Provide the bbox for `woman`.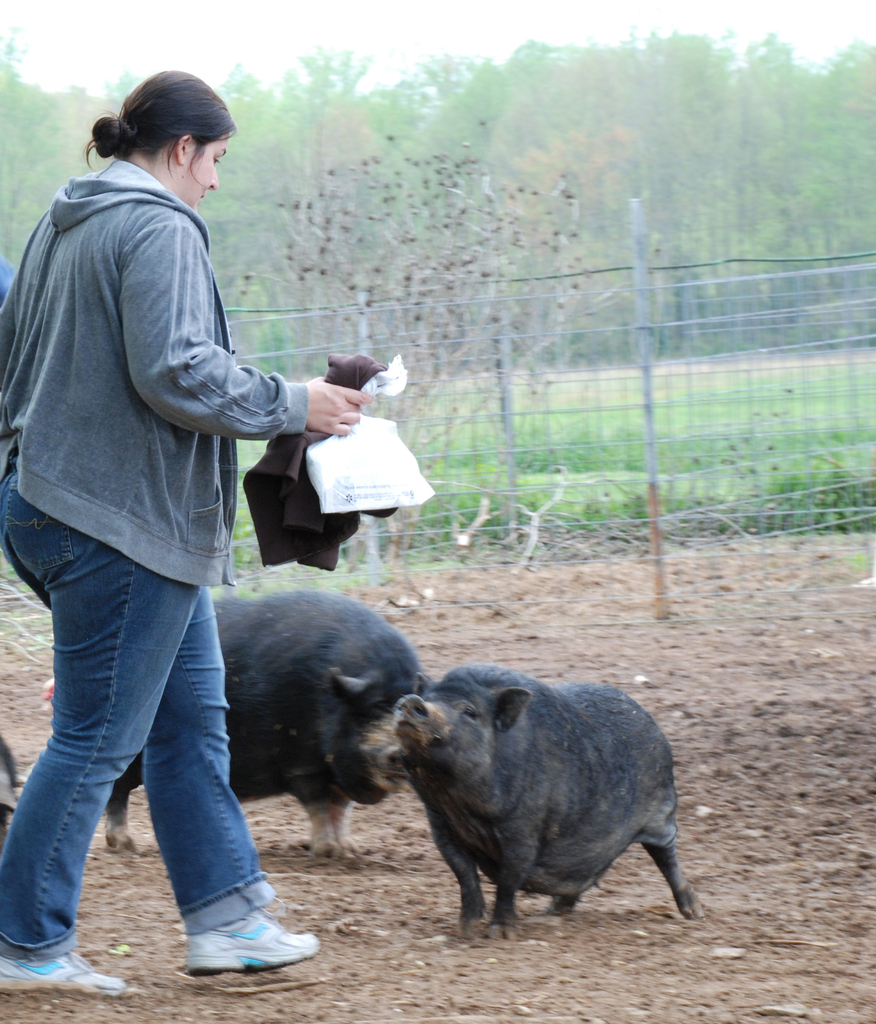
detection(4, 56, 342, 988).
